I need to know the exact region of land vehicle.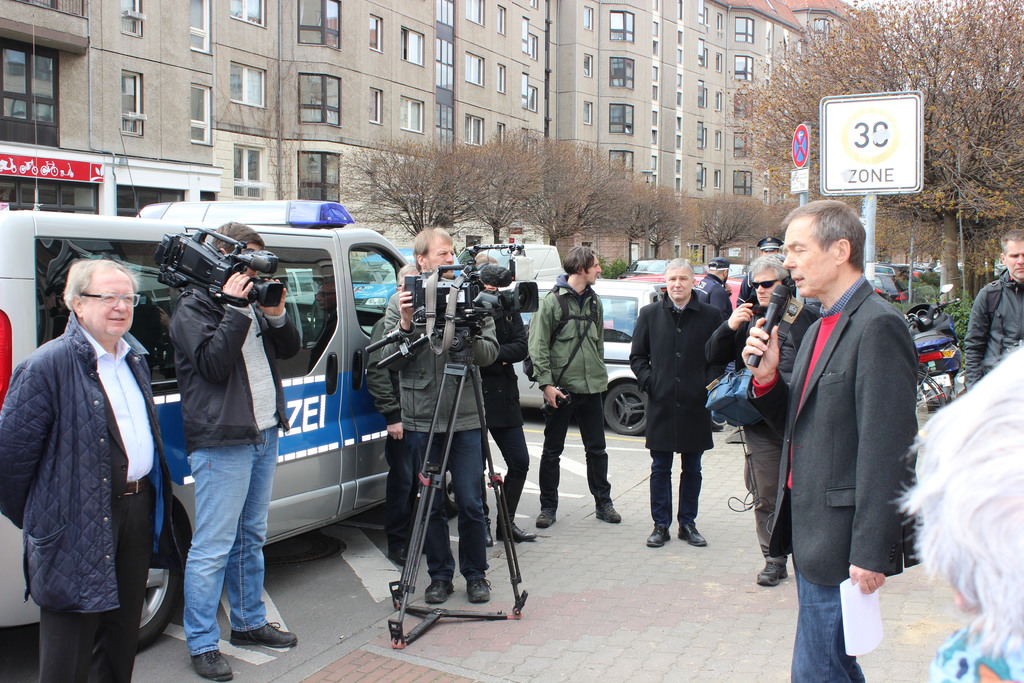
Region: 513,247,669,435.
